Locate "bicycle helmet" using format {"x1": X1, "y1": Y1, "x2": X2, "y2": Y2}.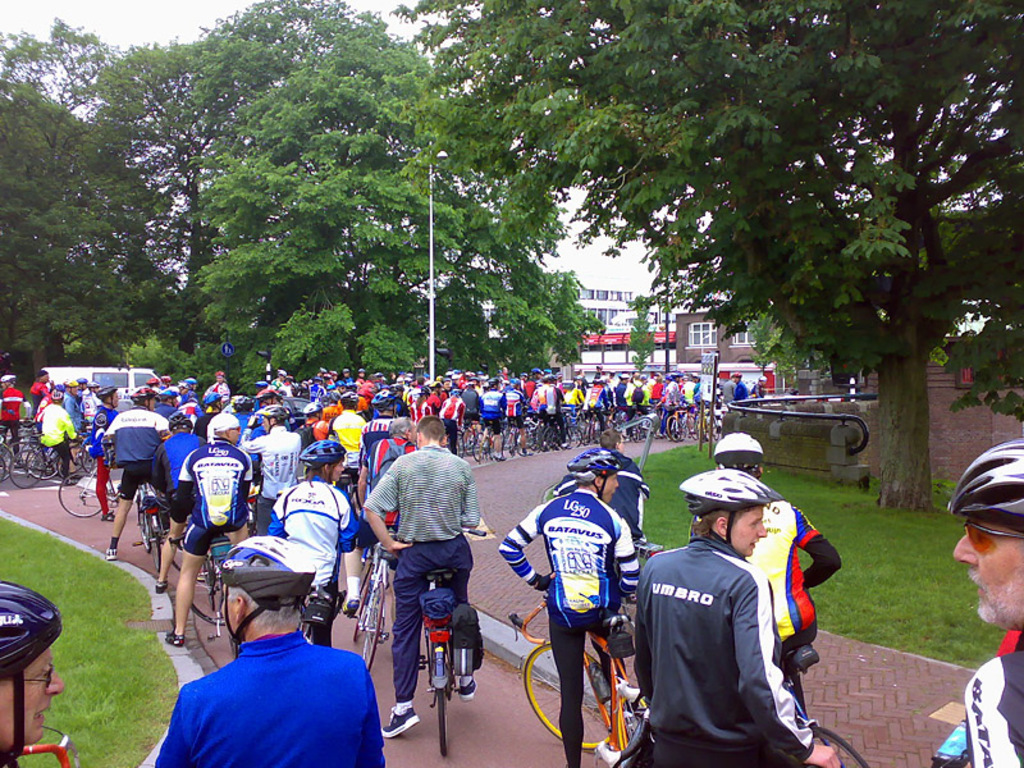
{"x1": 236, "y1": 397, "x2": 255, "y2": 408}.
